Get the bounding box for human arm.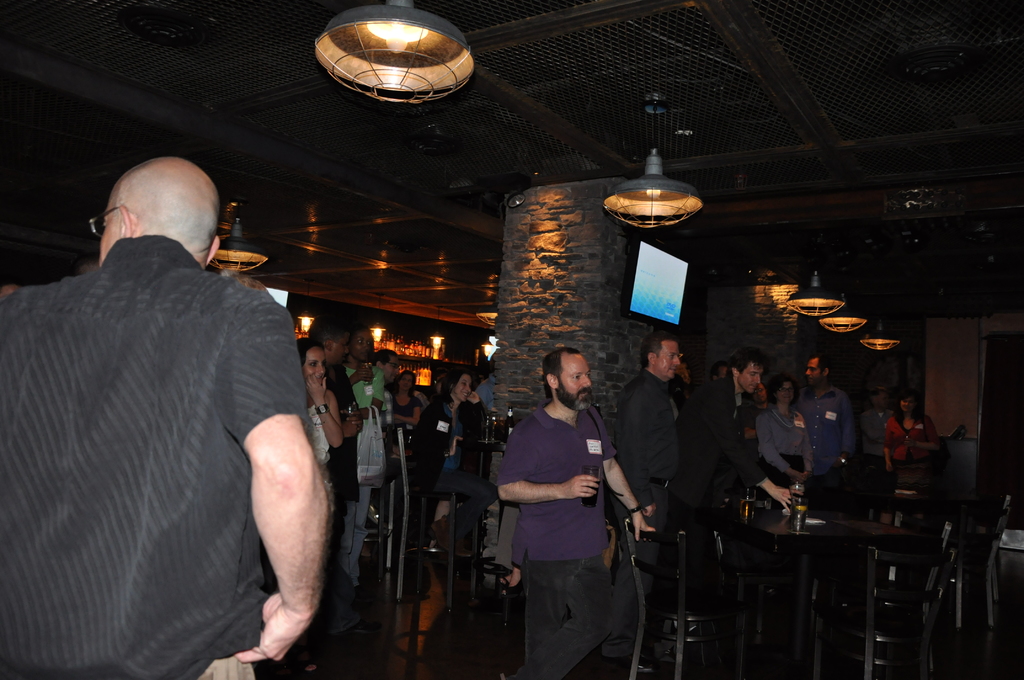
{"x1": 224, "y1": 364, "x2": 353, "y2": 679}.
